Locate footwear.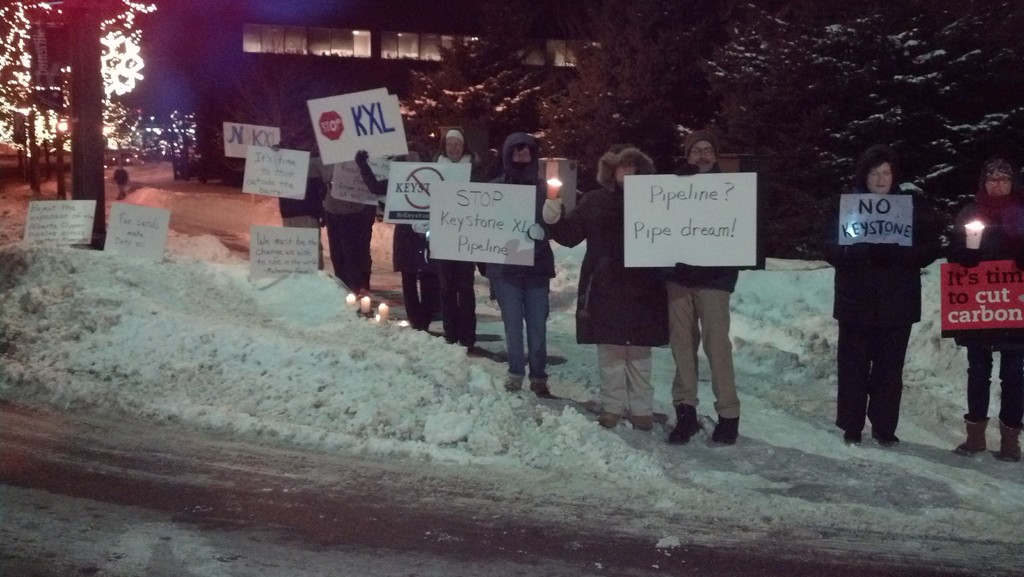
Bounding box: region(876, 429, 898, 448).
